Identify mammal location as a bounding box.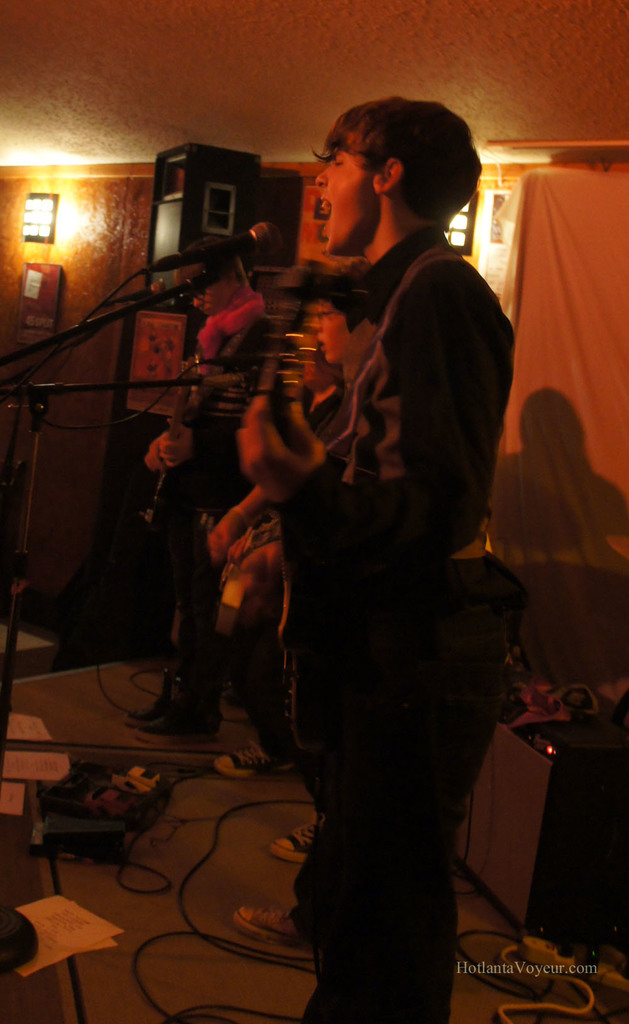
234 282 375 779.
